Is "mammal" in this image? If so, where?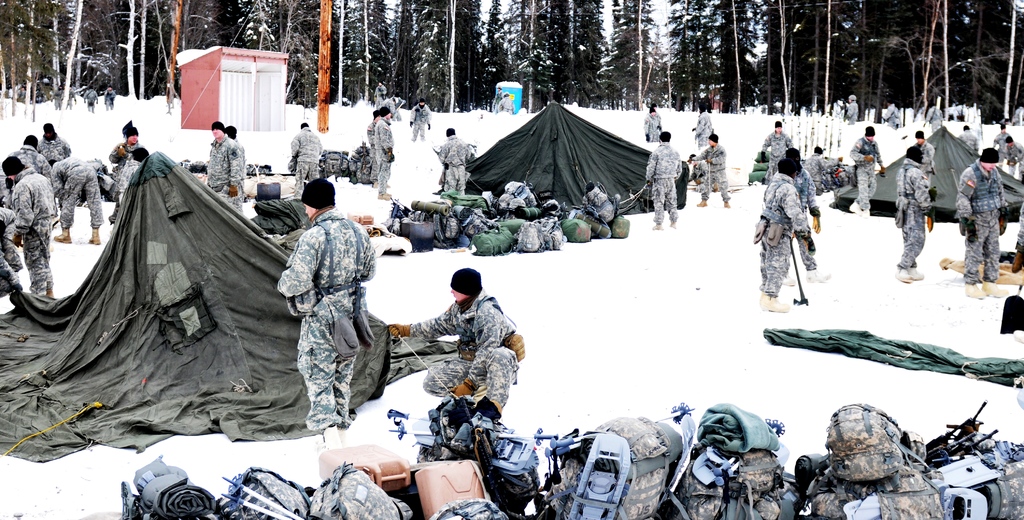
Yes, at 643,128,681,231.
